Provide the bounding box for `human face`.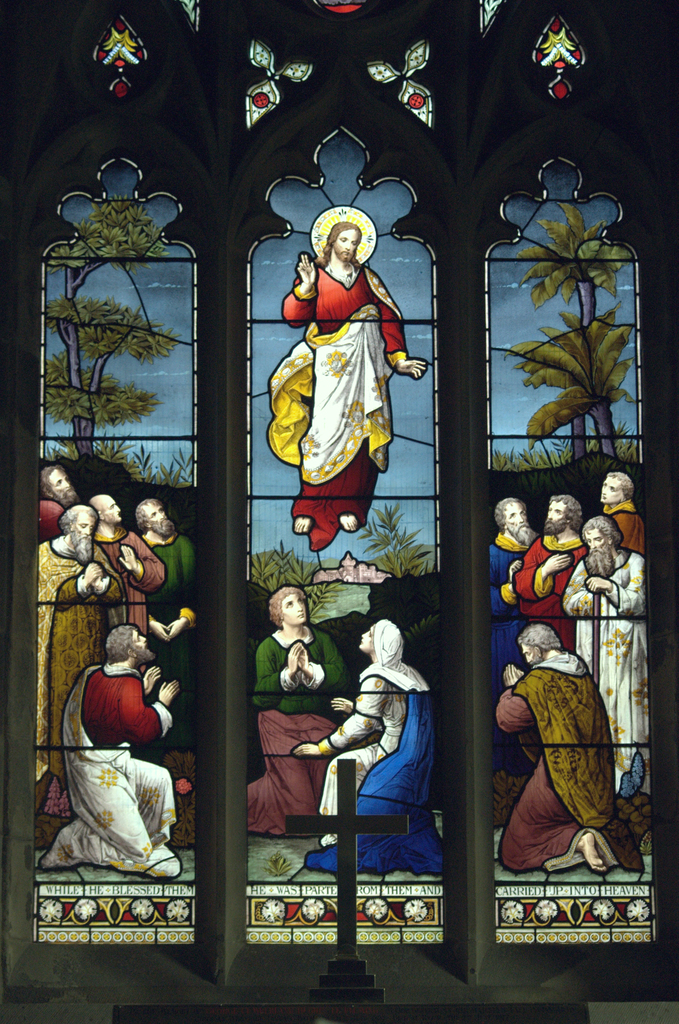
rect(332, 232, 357, 266).
